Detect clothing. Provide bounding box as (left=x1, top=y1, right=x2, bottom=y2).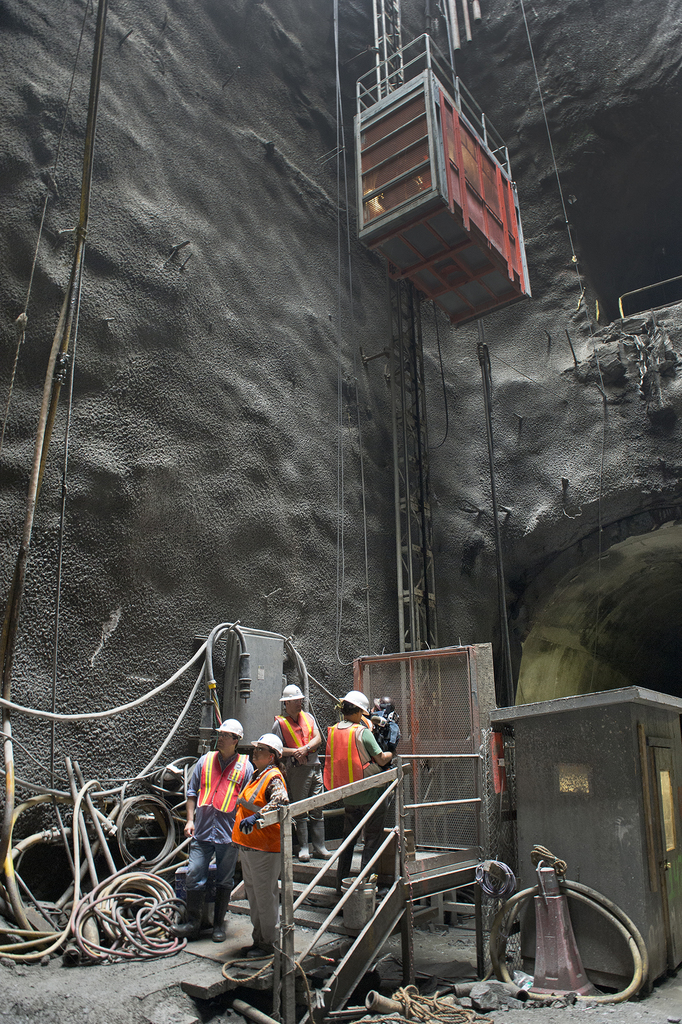
(left=183, top=756, right=249, bottom=931).
